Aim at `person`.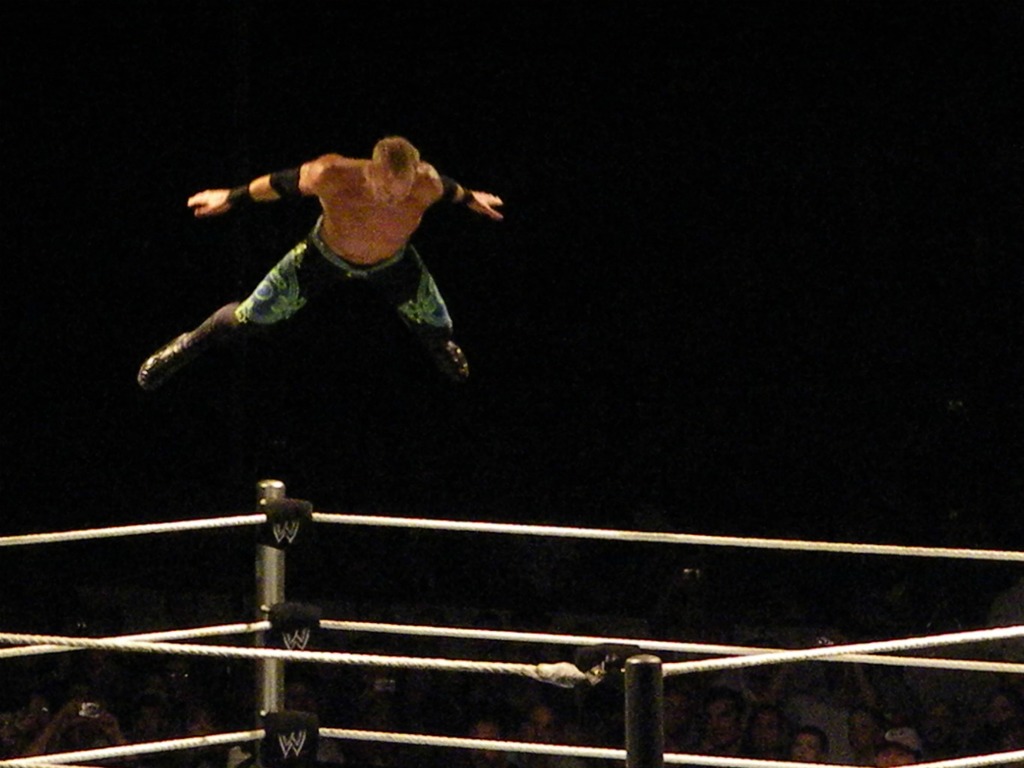
Aimed at crop(135, 140, 494, 387).
